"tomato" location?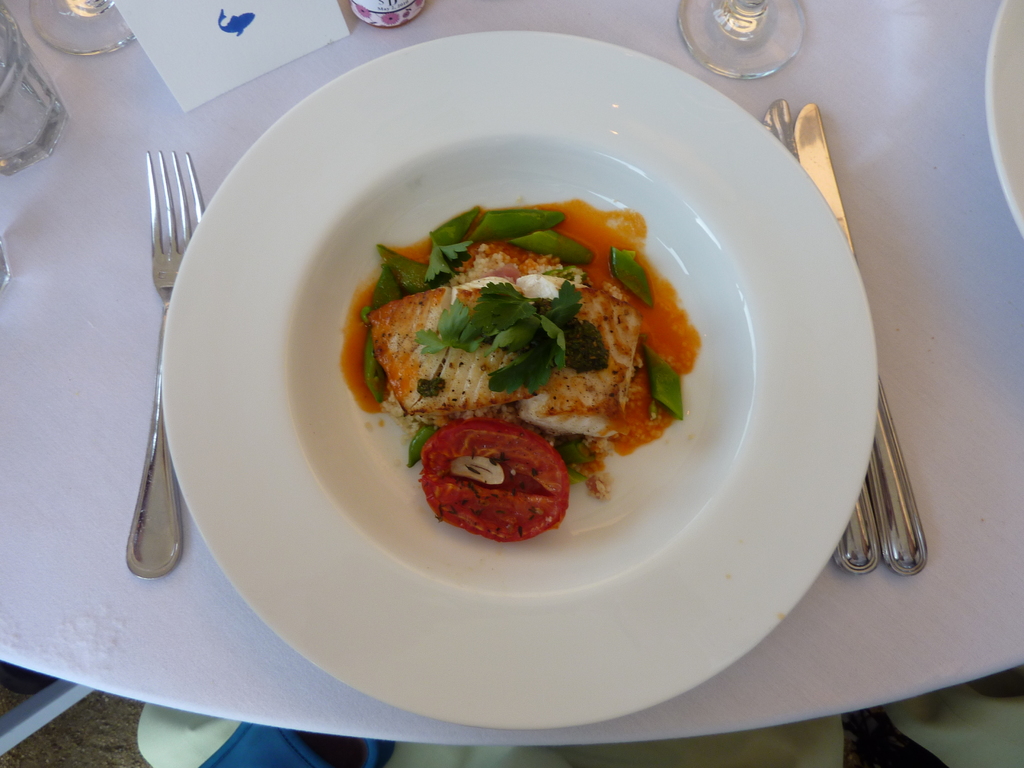
(x1=415, y1=418, x2=567, y2=550)
